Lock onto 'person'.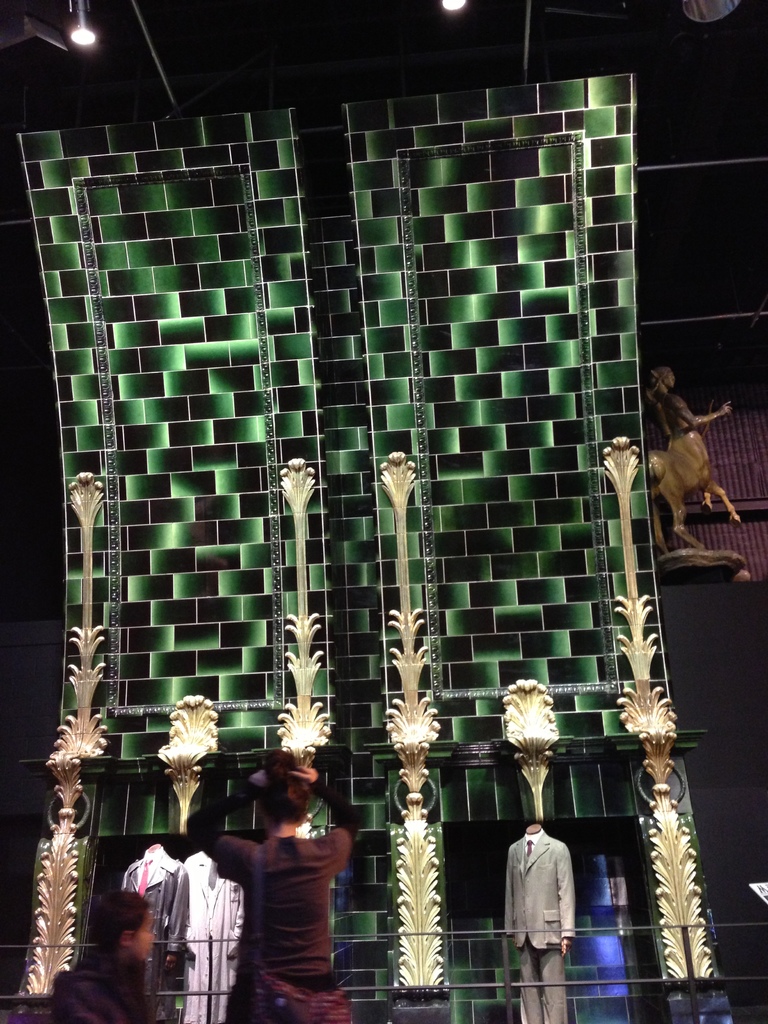
Locked: box(179, 847, 245, 1023).
